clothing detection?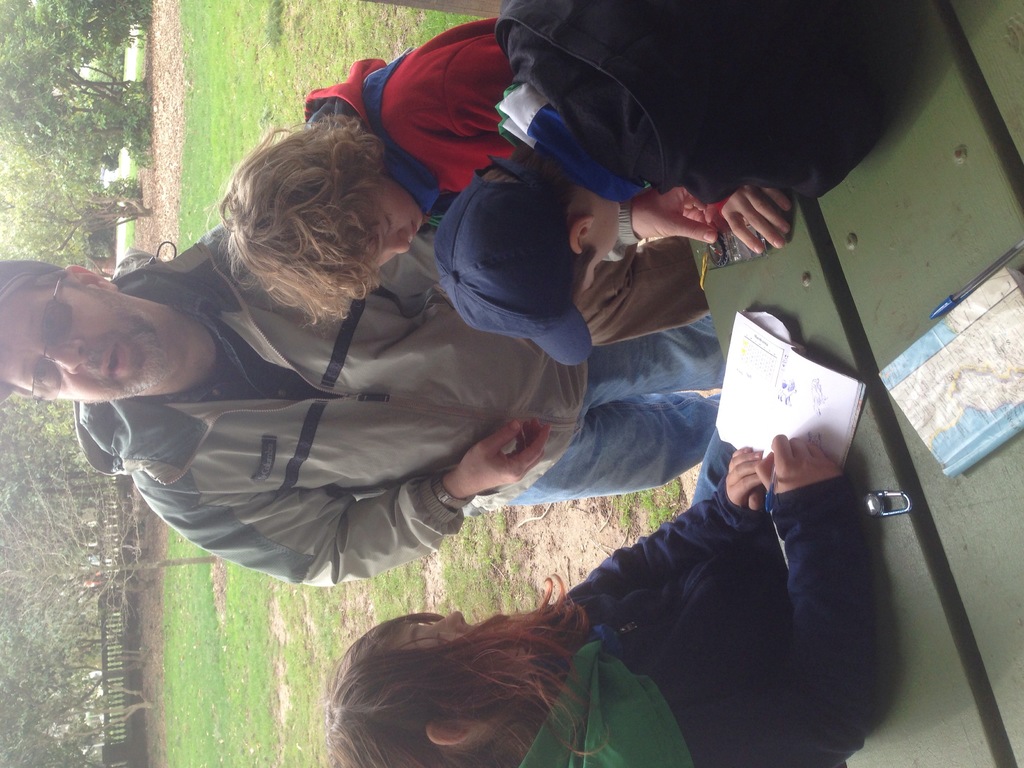
locate(495, 0, 927, 203)
